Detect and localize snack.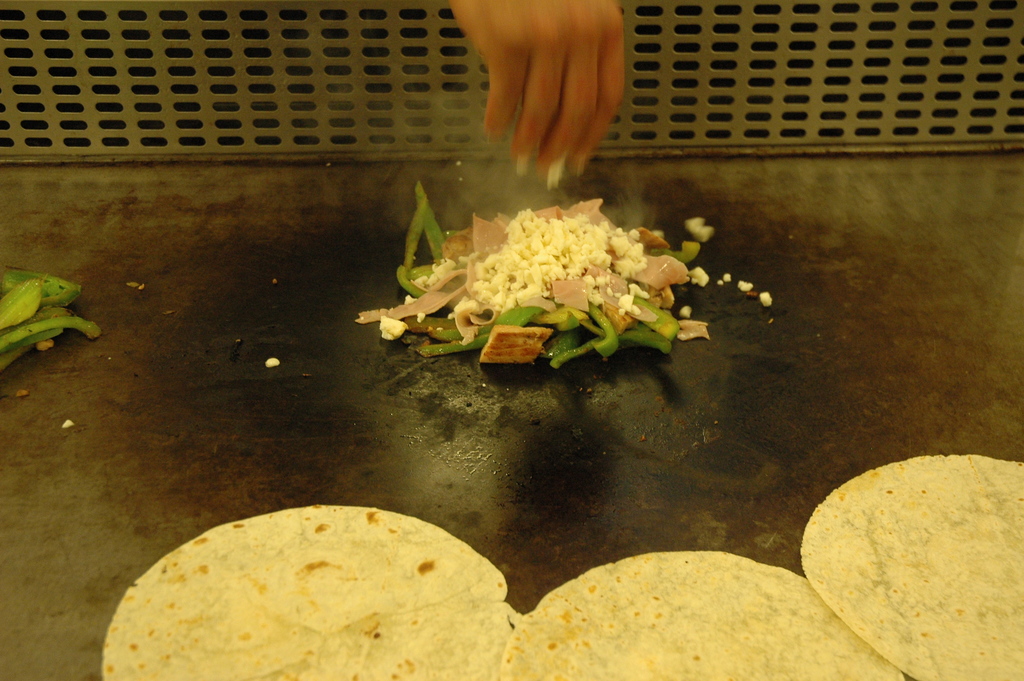
Localized at bbox=(389, 181, 771, 366).
